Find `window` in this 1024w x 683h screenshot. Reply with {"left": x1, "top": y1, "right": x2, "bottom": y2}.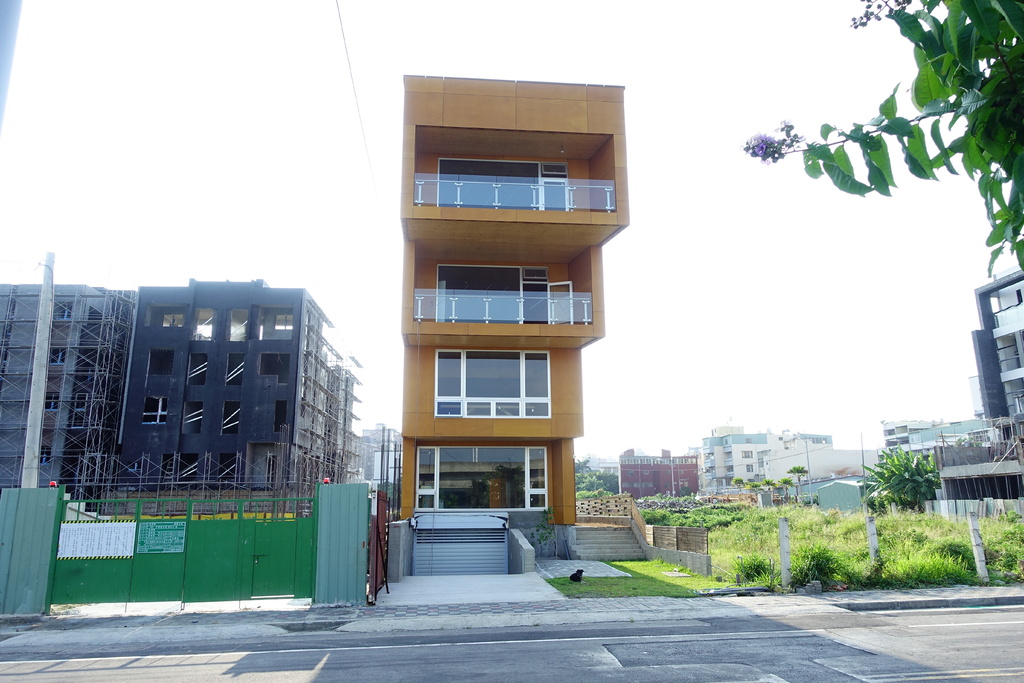
{"left": 55, "top": 304, "right": 74, "bottom": 318}.
